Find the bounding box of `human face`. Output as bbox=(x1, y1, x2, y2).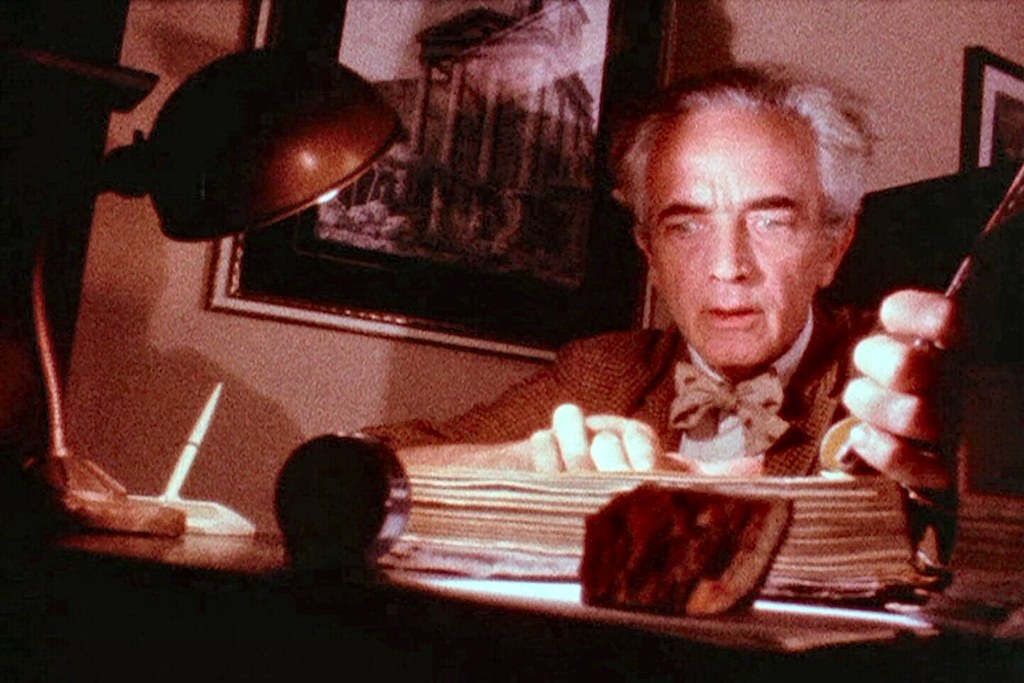
bbox=(646, 108, 818, 364).
